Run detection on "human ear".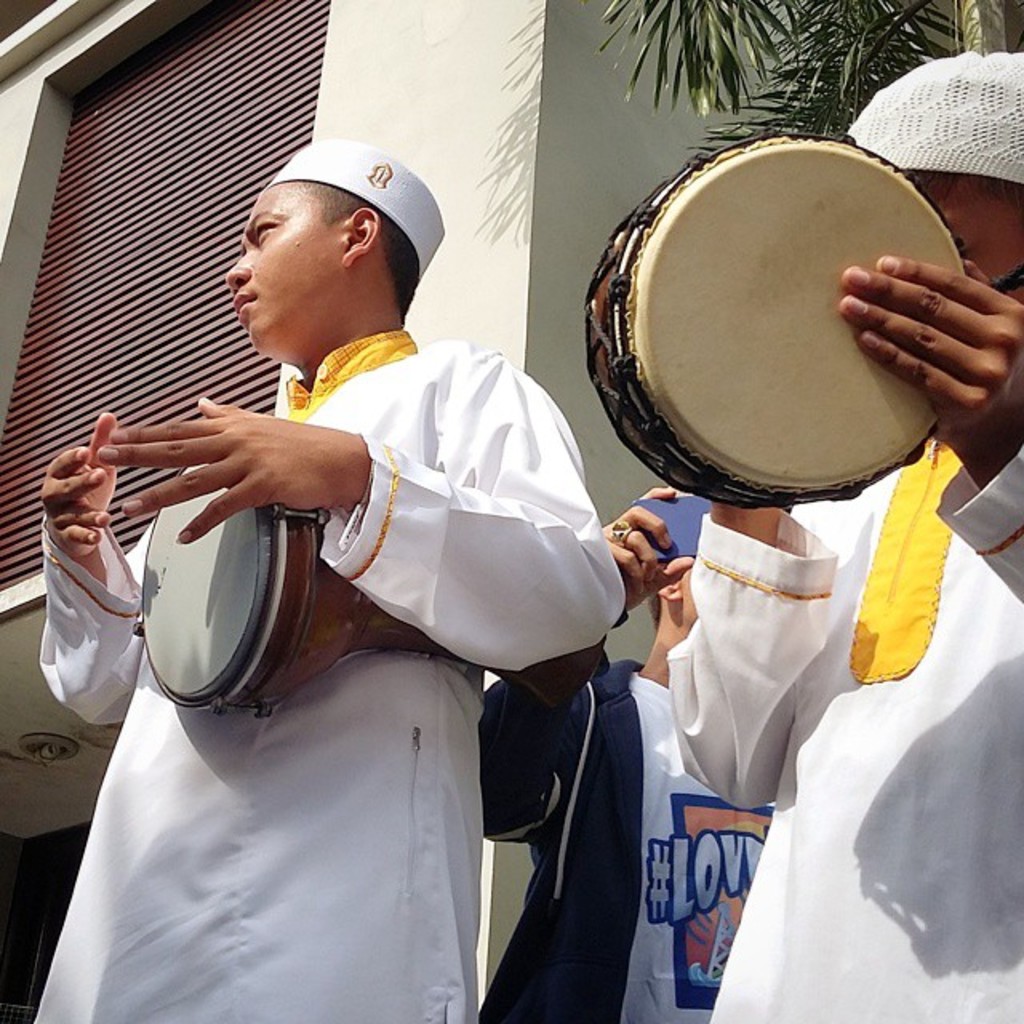
Result: BBox(658, 578, 682, 598).
